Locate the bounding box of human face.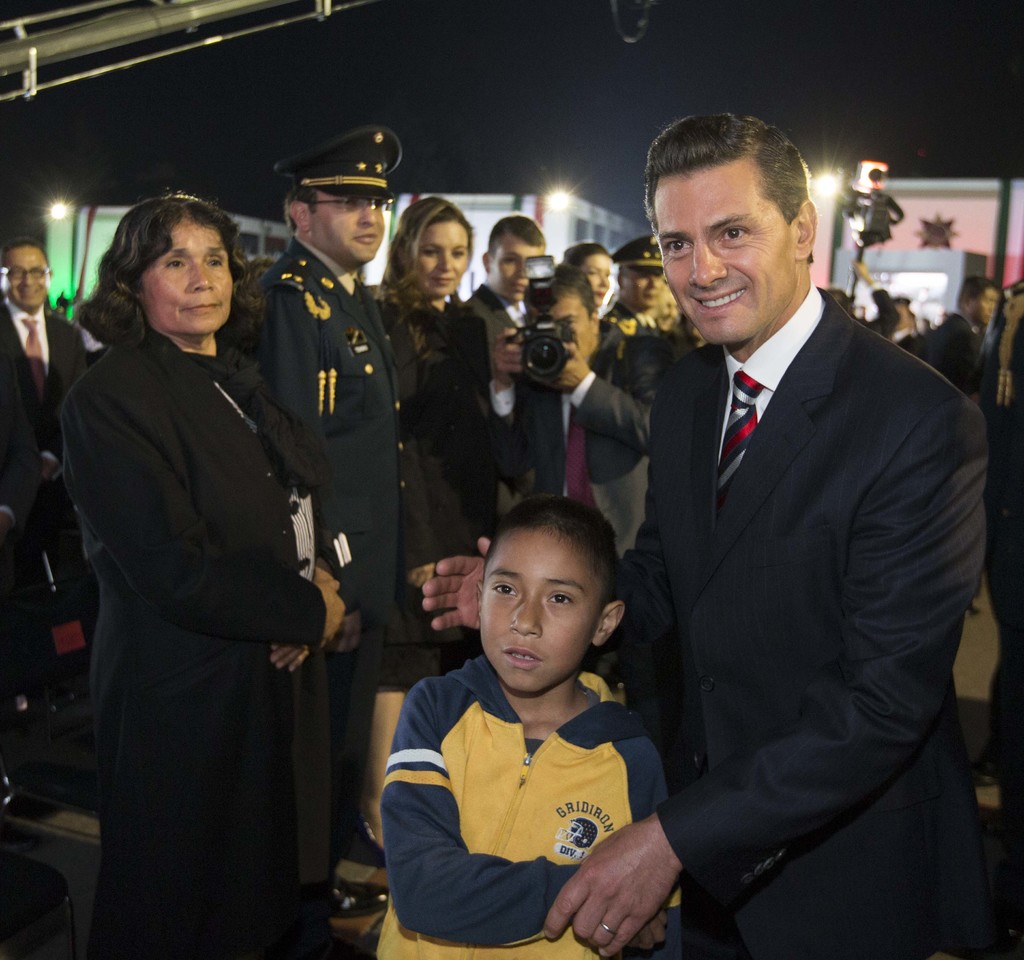
Bounding box: [x1=580, y1=252, x2=611, y2=310].
